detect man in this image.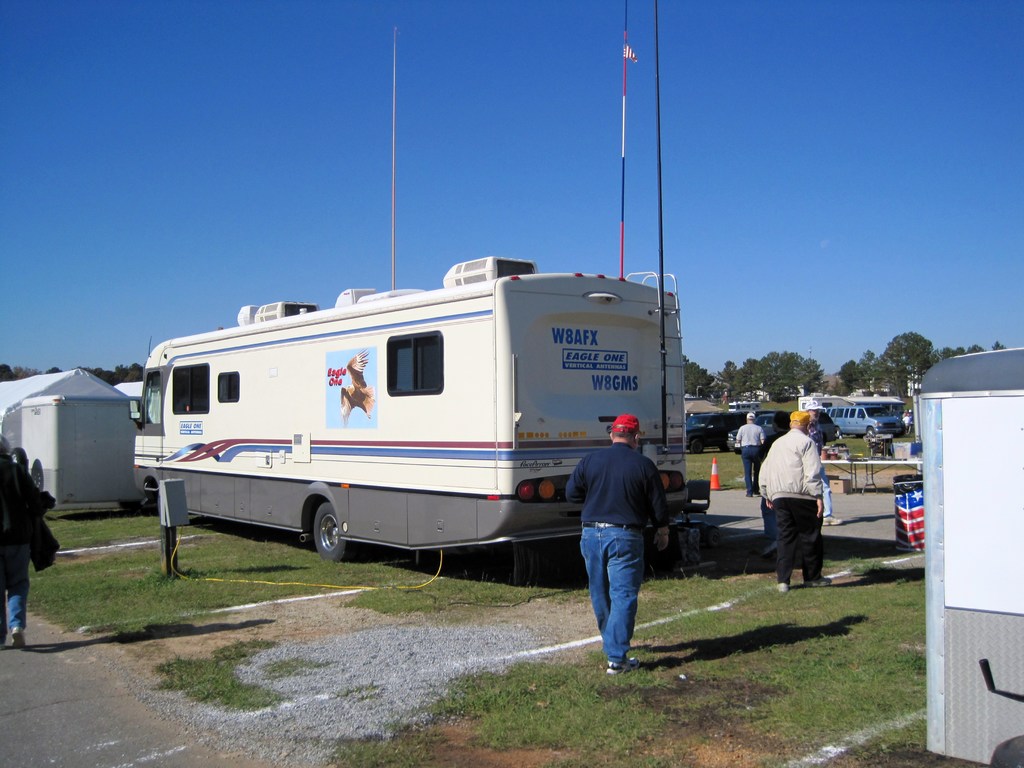
Detection: 758:413:823:589.
